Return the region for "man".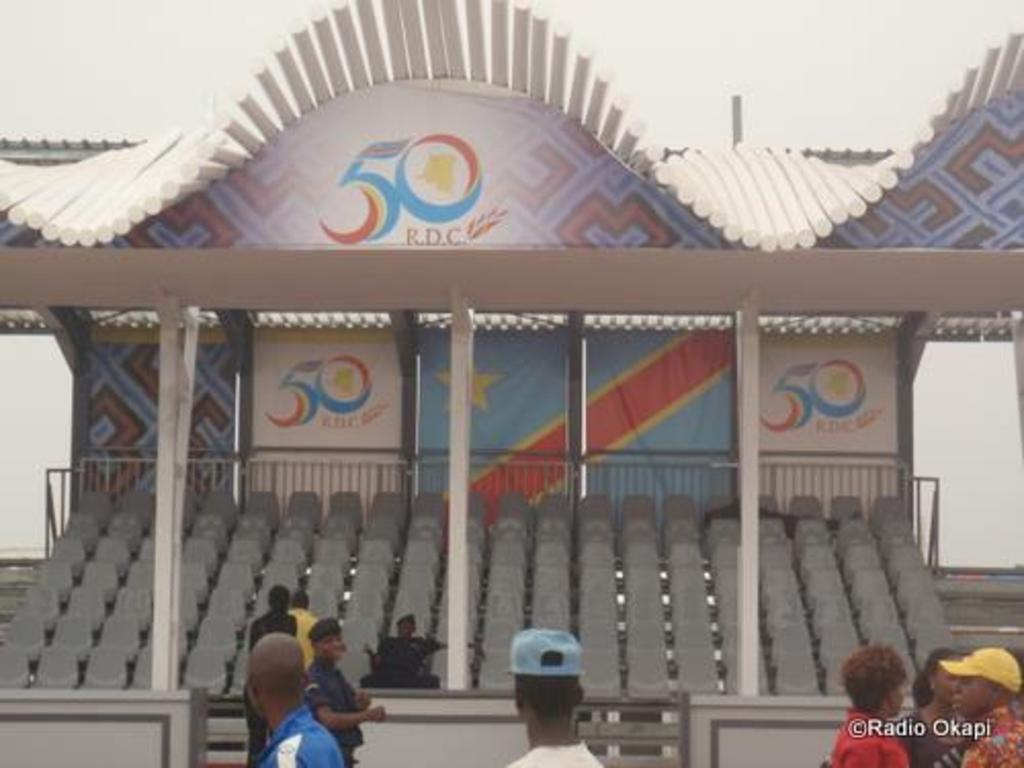
detection(242, 586, 289, 766).
